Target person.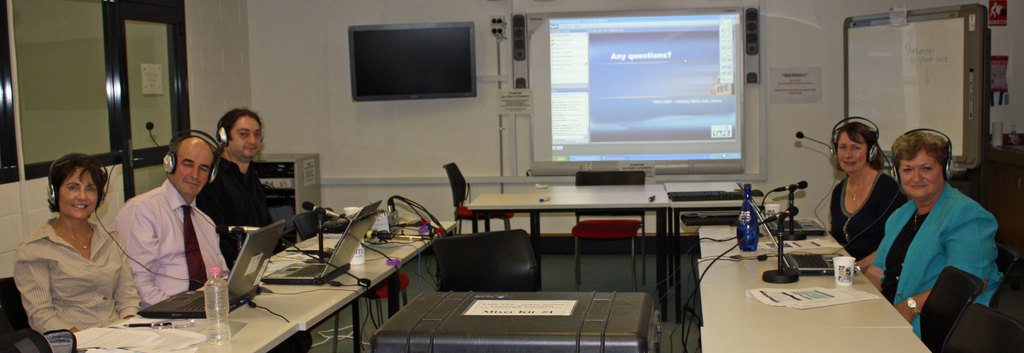
Target region: 830 115 905 259.
